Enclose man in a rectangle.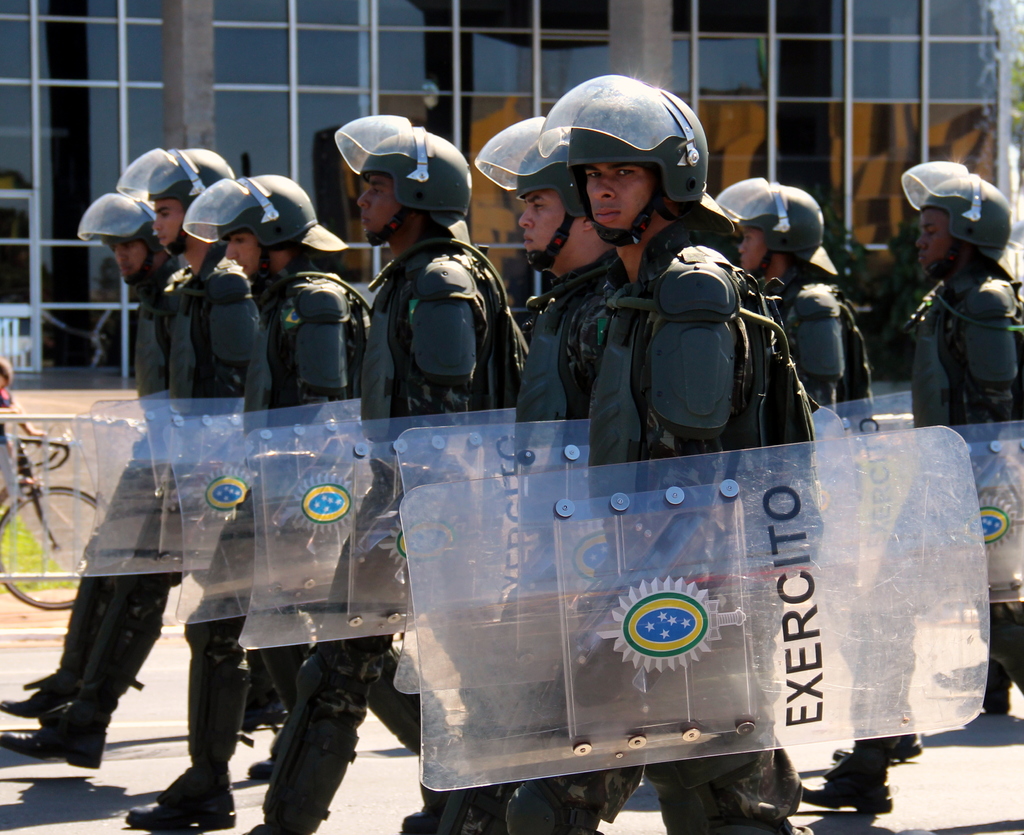
[834,173,1023,751].
